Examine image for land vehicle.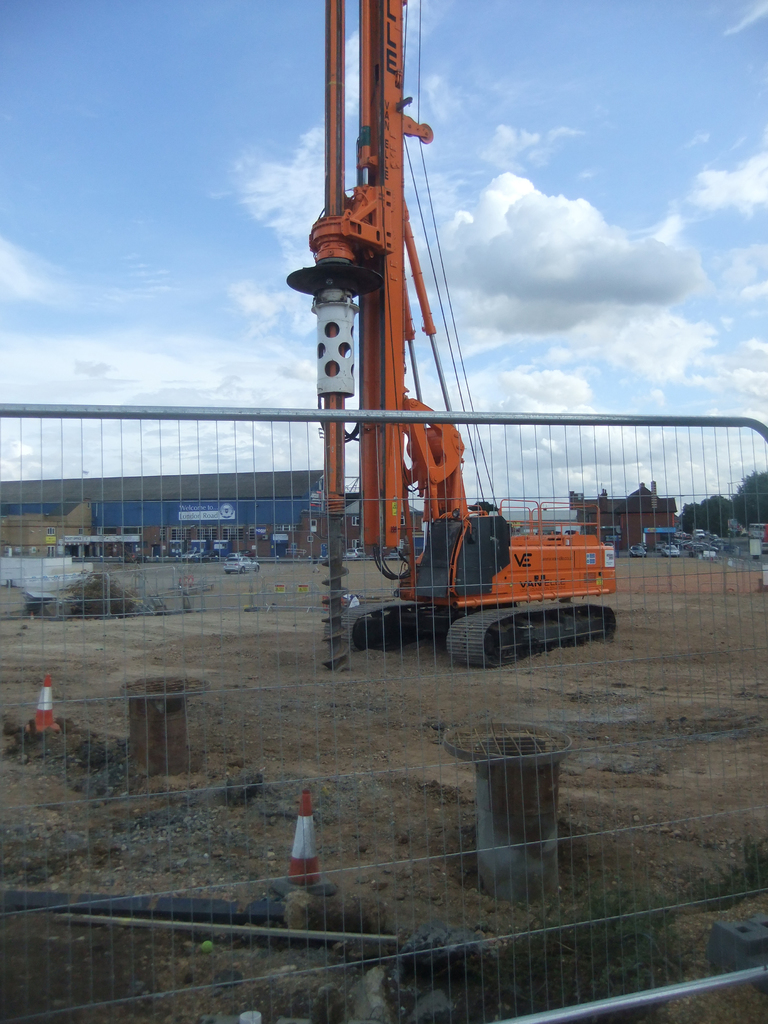
Examination result: [left=282, top=0, right=620, bottom=669].
